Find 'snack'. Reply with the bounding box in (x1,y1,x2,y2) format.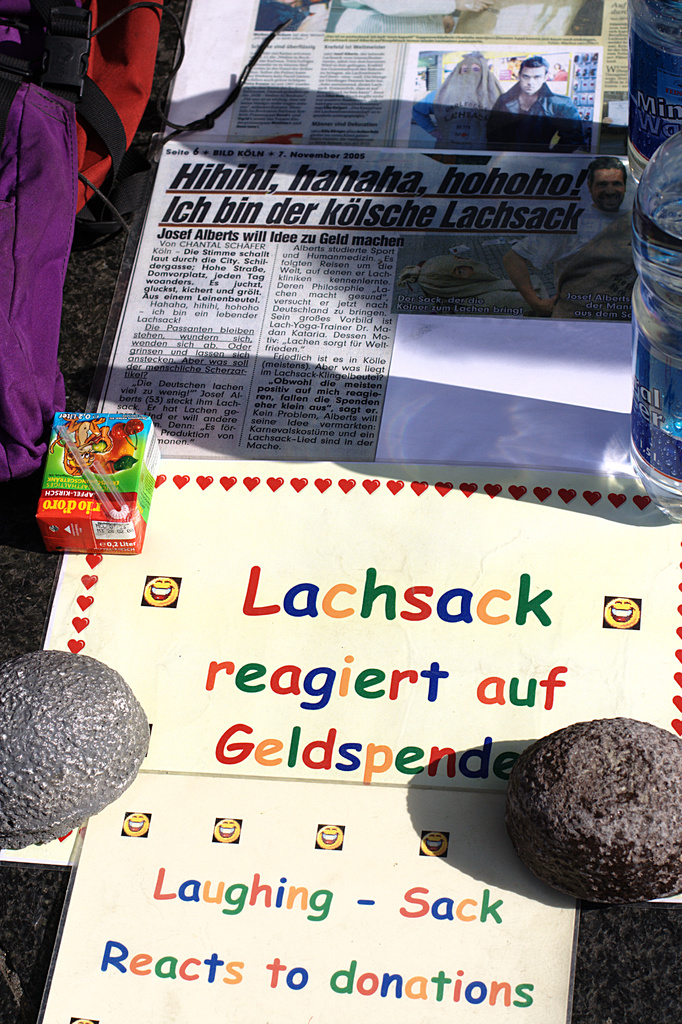
(24,401,150,556).
